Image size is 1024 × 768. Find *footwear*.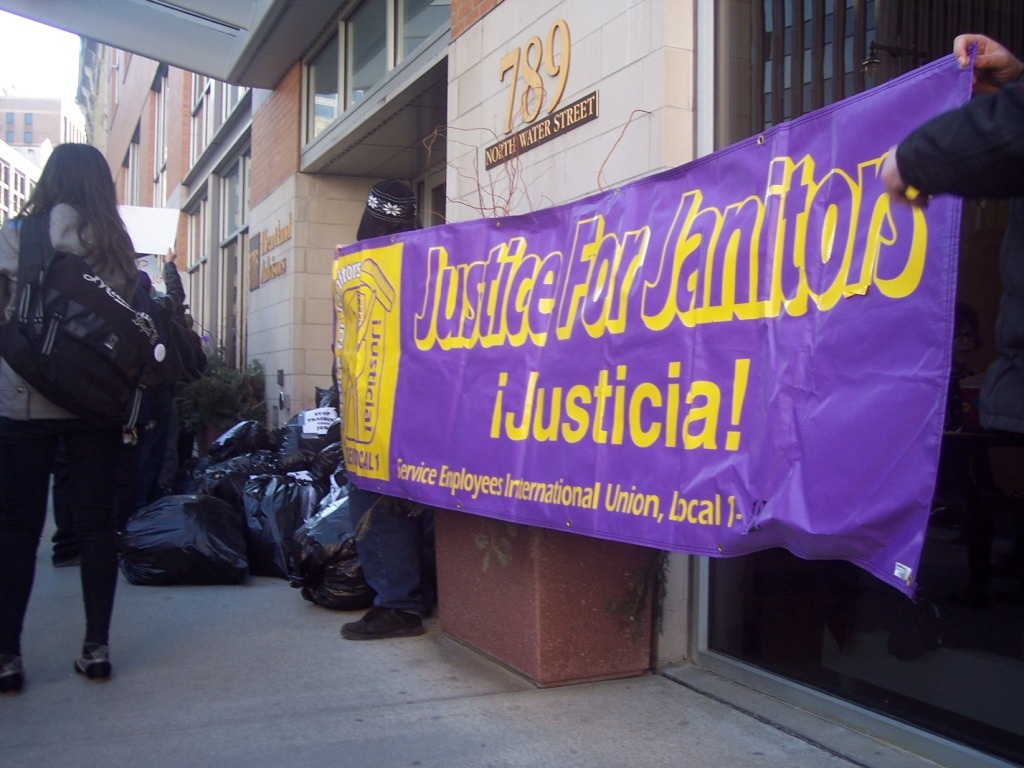
x1=0 y1=659 x2=23 y2=696.
